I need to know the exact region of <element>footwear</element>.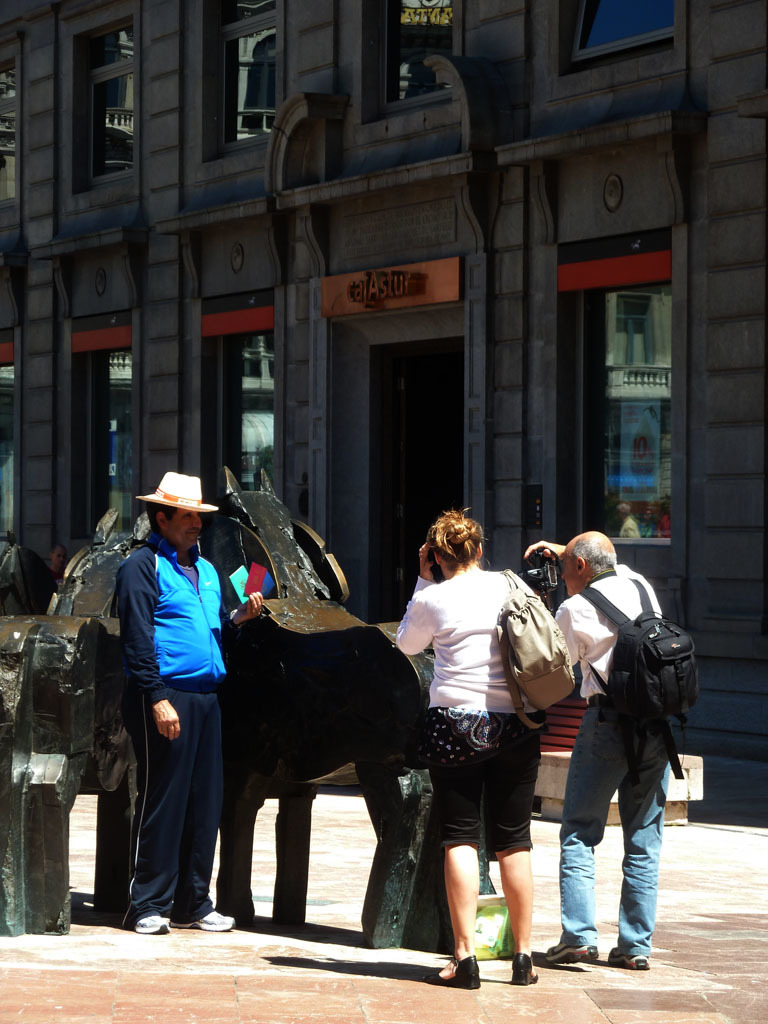
Region: detection(428, 960, 483, 990).
